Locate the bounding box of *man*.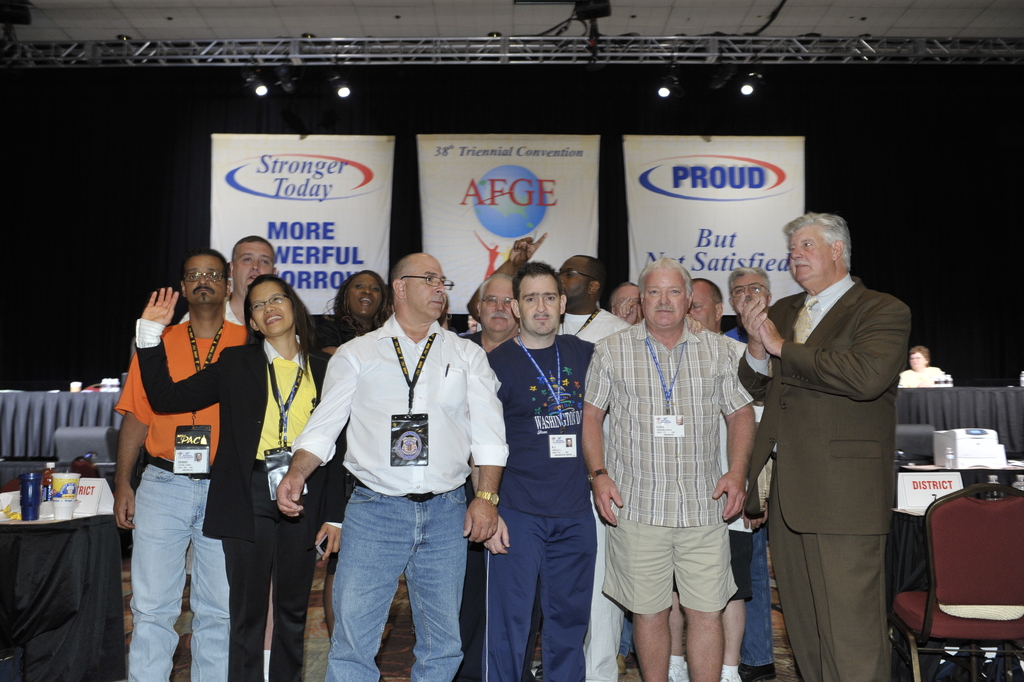
Bounding box: box(608, 281, 643, 681).
